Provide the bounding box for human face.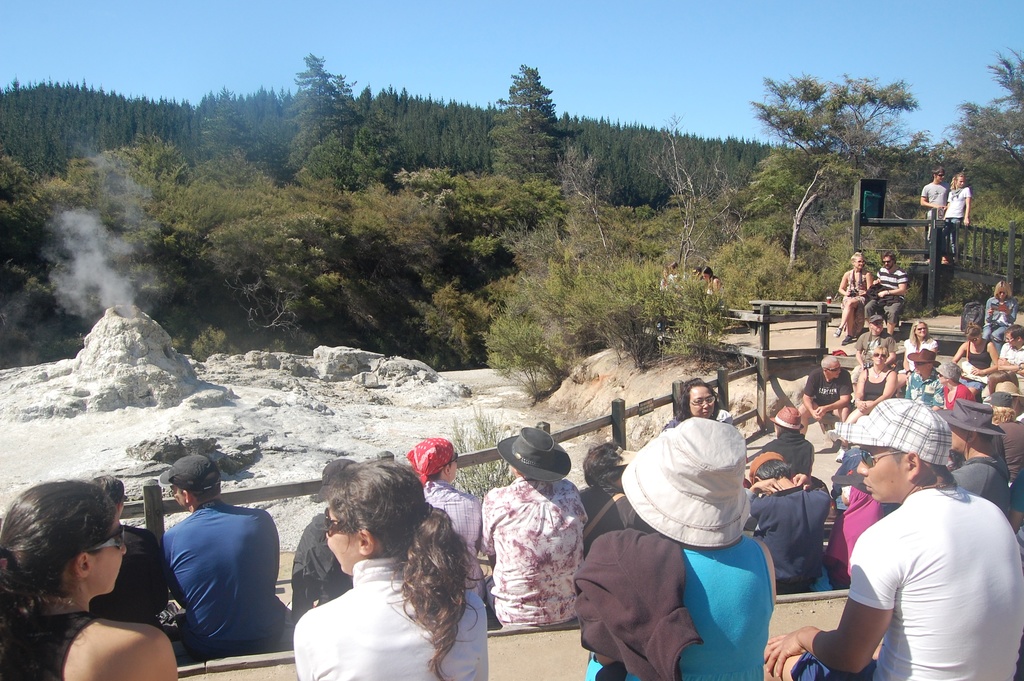
x1=936 y1=173 x2=945 y2=181.
